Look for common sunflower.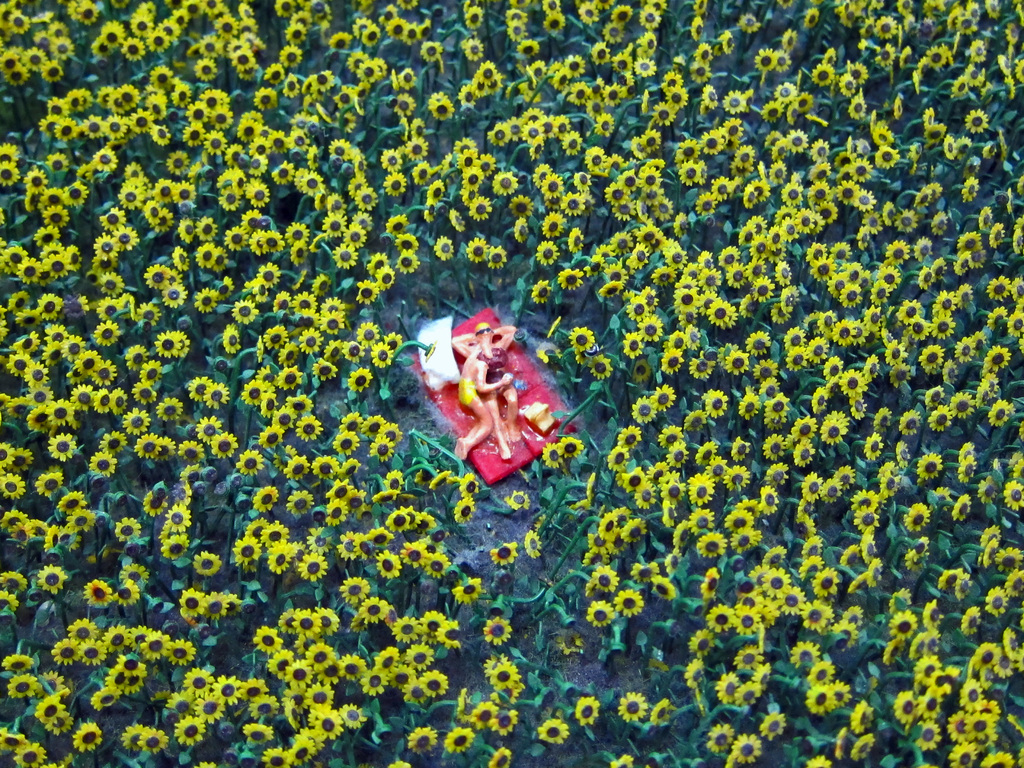
Found: (532,239,555,262).
